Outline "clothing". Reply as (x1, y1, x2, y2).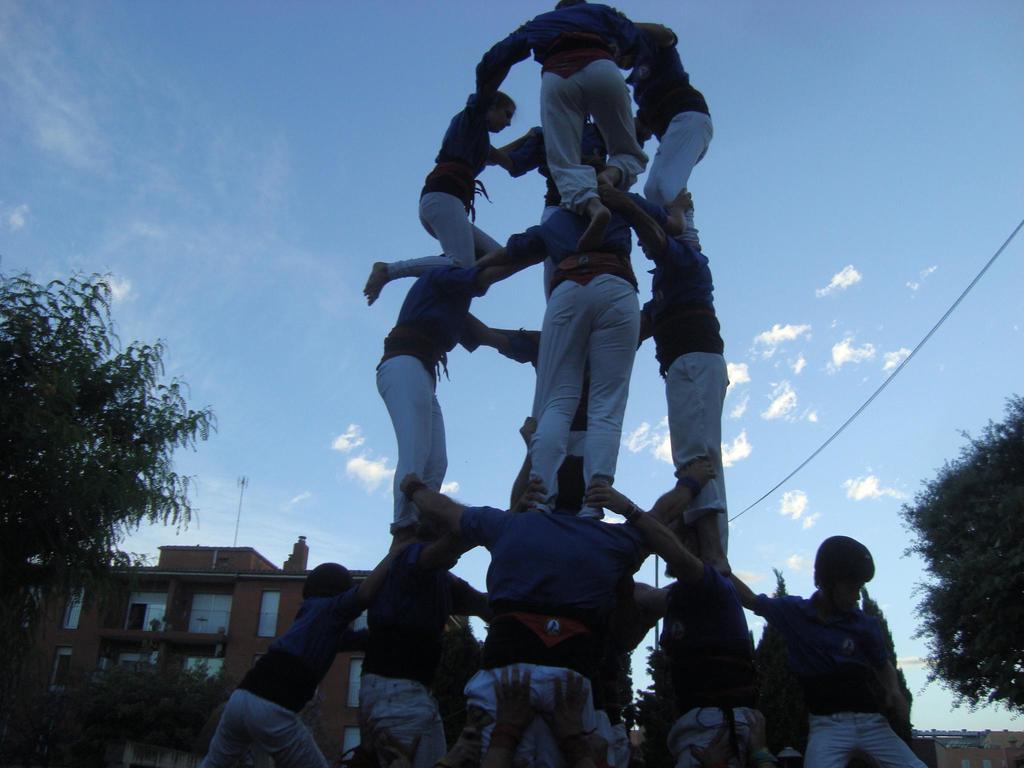
(374, 299, 513, 520).
